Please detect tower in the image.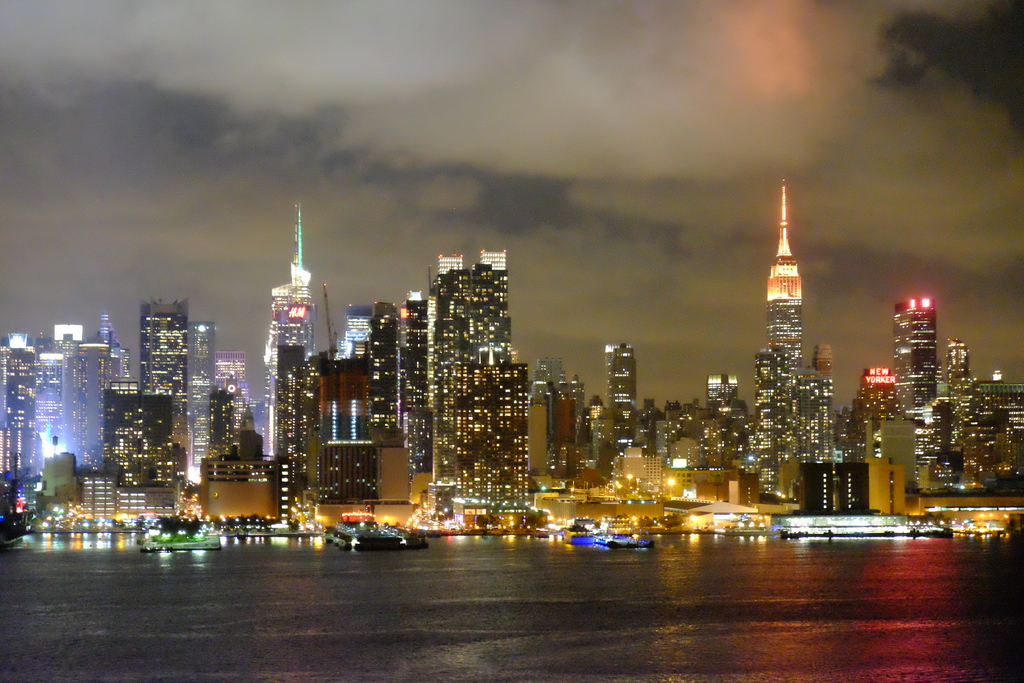
(left=742, top=348, right=776, bottom=498).
